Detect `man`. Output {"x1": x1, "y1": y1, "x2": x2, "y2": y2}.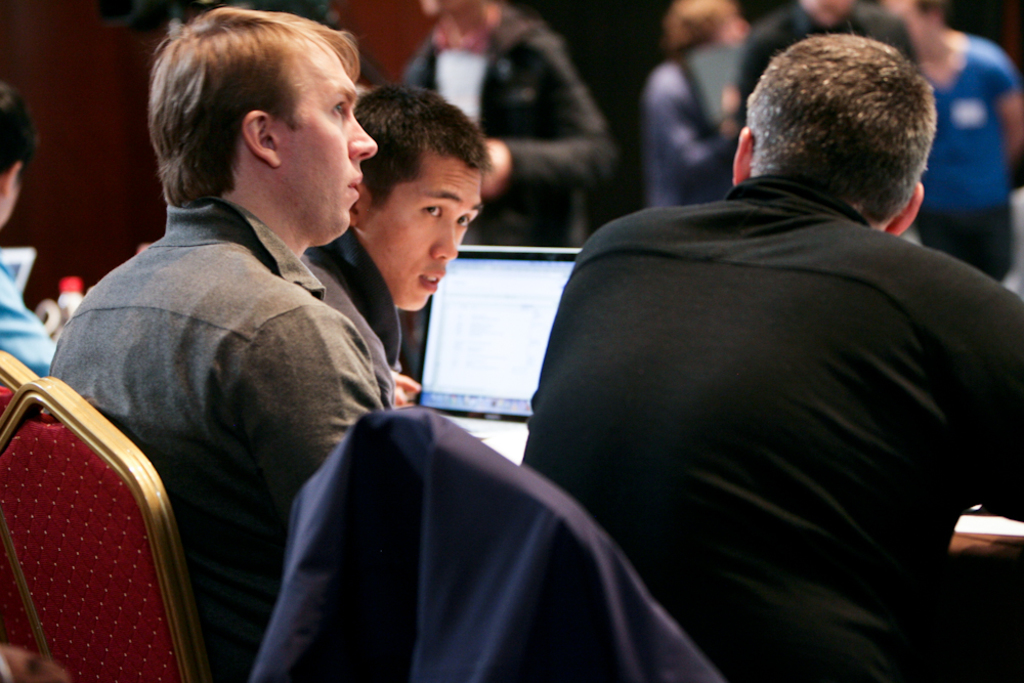
{"x1": 882, "y1": 0, "x2": 1023, "y2": 281}.
